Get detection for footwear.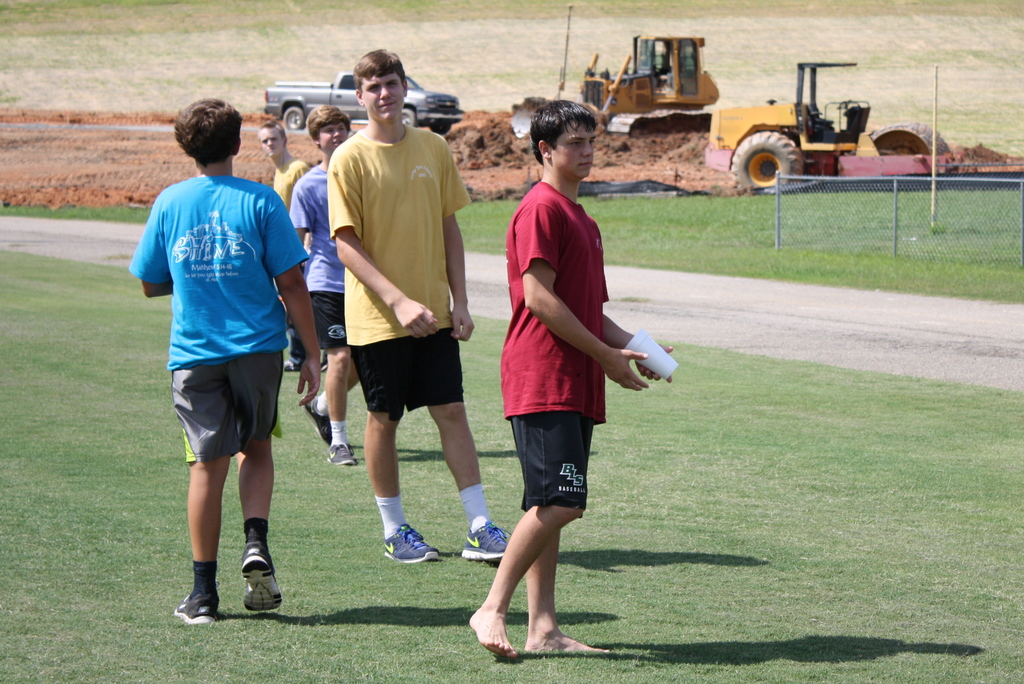
Detection: <region>302, 388, 337, 447</region>.
